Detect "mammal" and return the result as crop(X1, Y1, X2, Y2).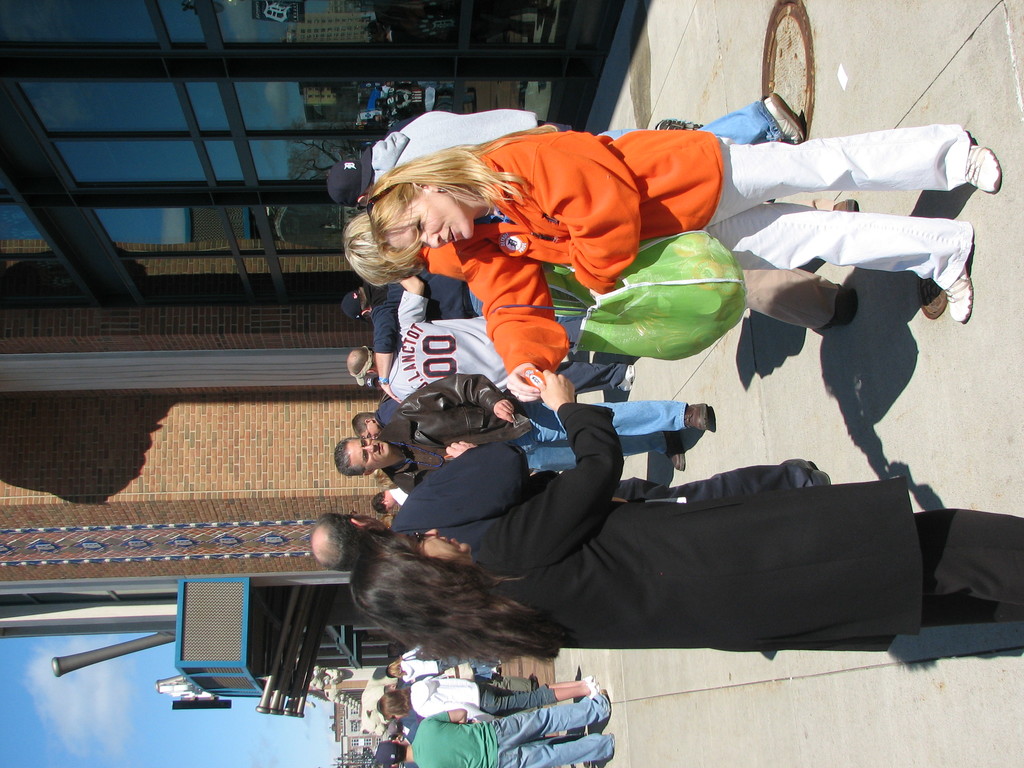
crop(336, 372, 709, 499).
